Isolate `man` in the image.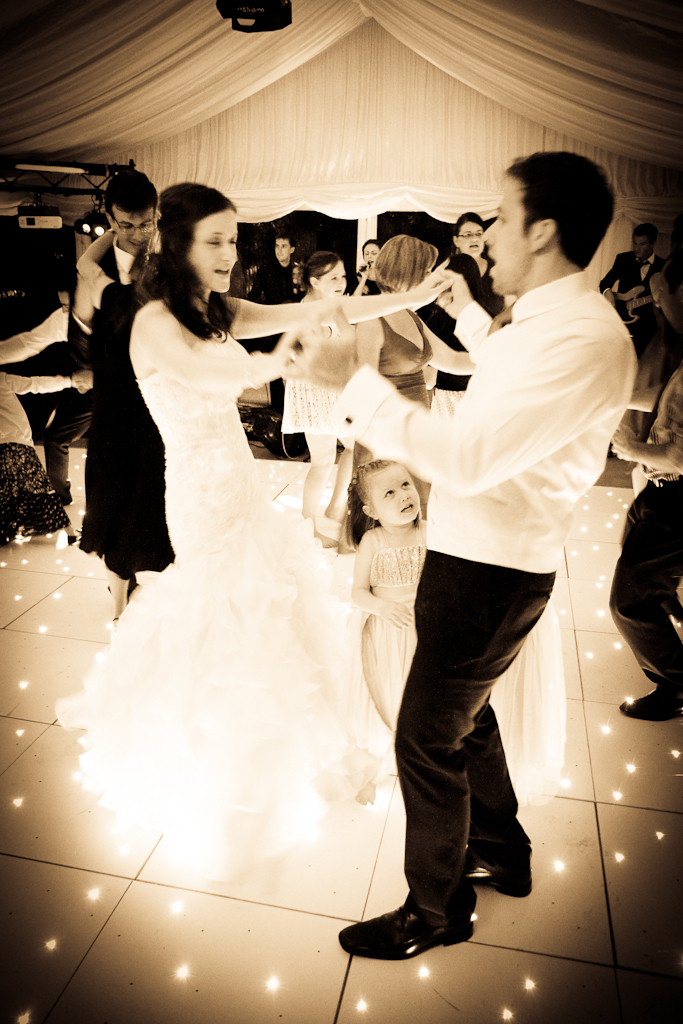
Isolated region: bbox=[240, 235, 311, 361].
